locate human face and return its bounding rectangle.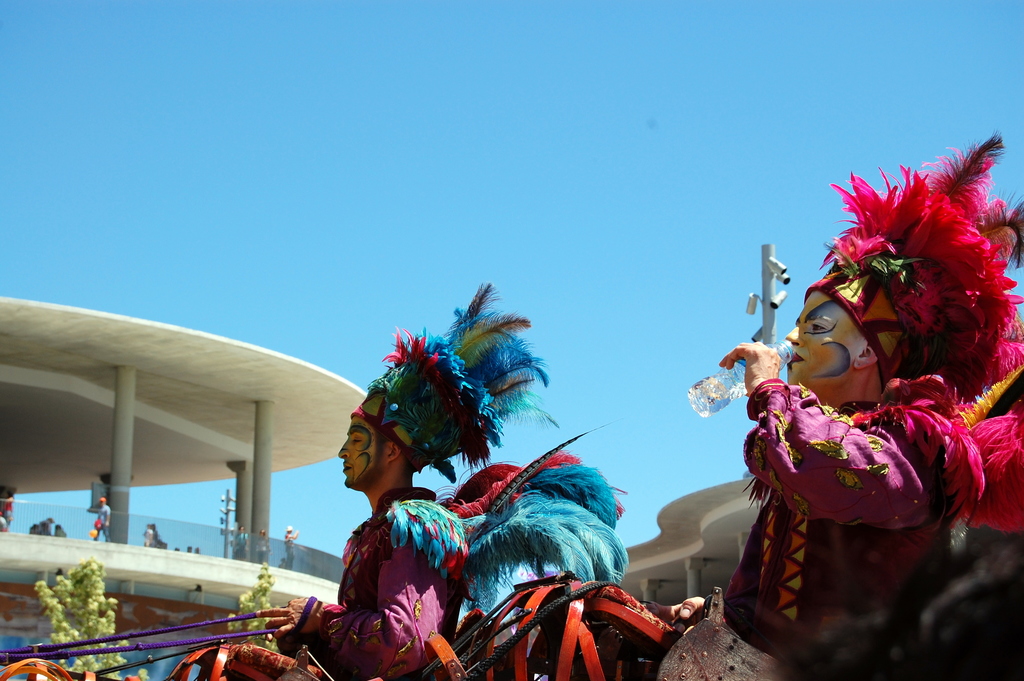
x1=336, y1=420, x2=383, y2=491.
